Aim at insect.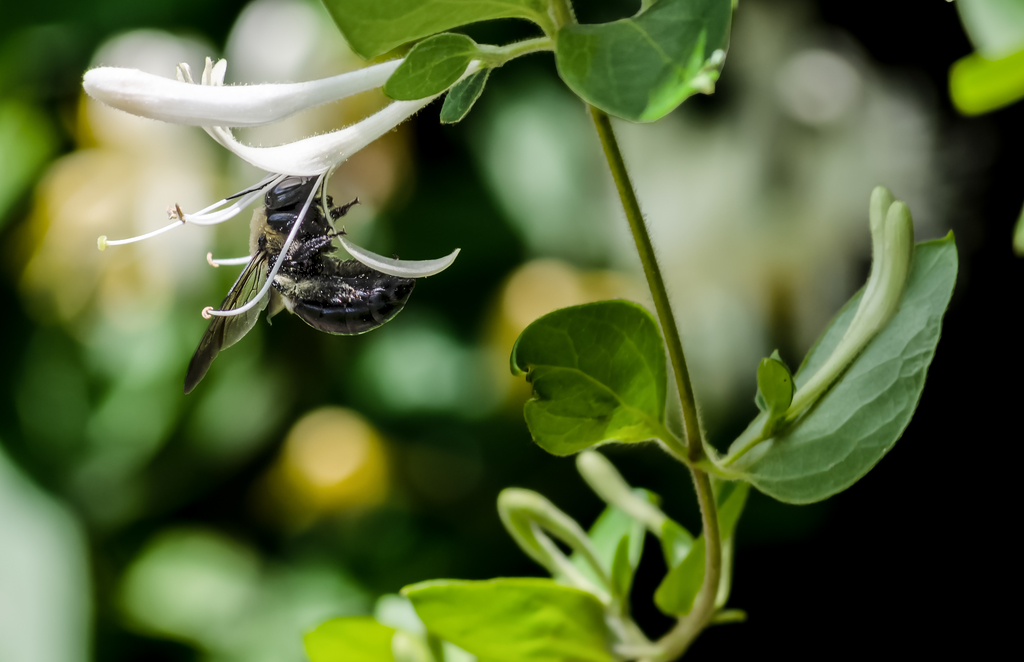
Aimed at l=178, t=173, r=416, b=397.
